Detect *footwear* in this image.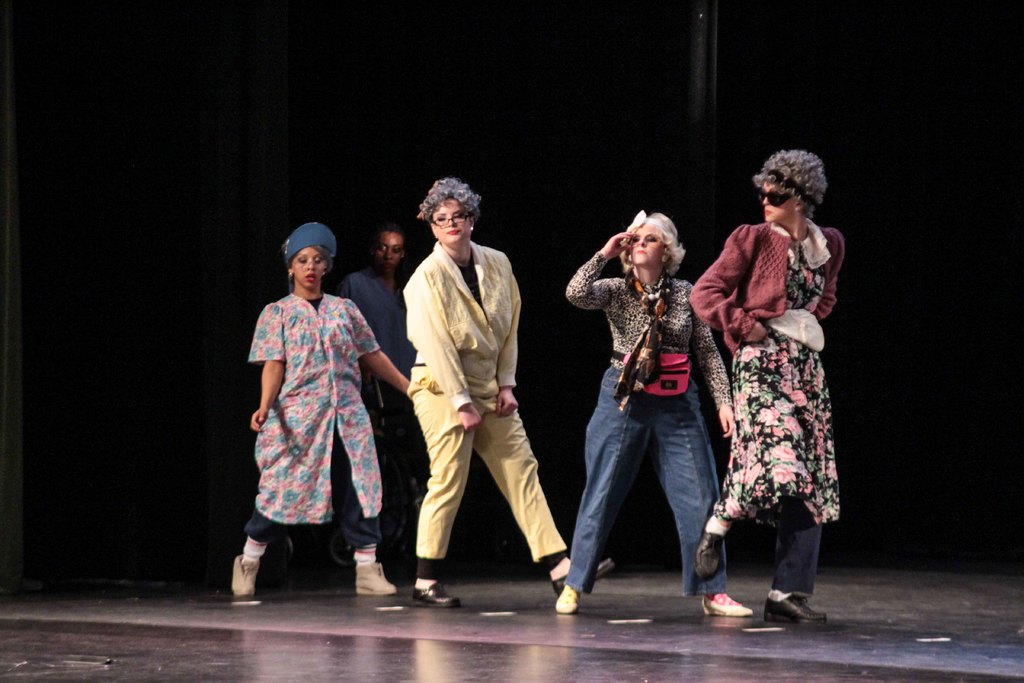
Detection: <box>556,586,580,612</box>.
